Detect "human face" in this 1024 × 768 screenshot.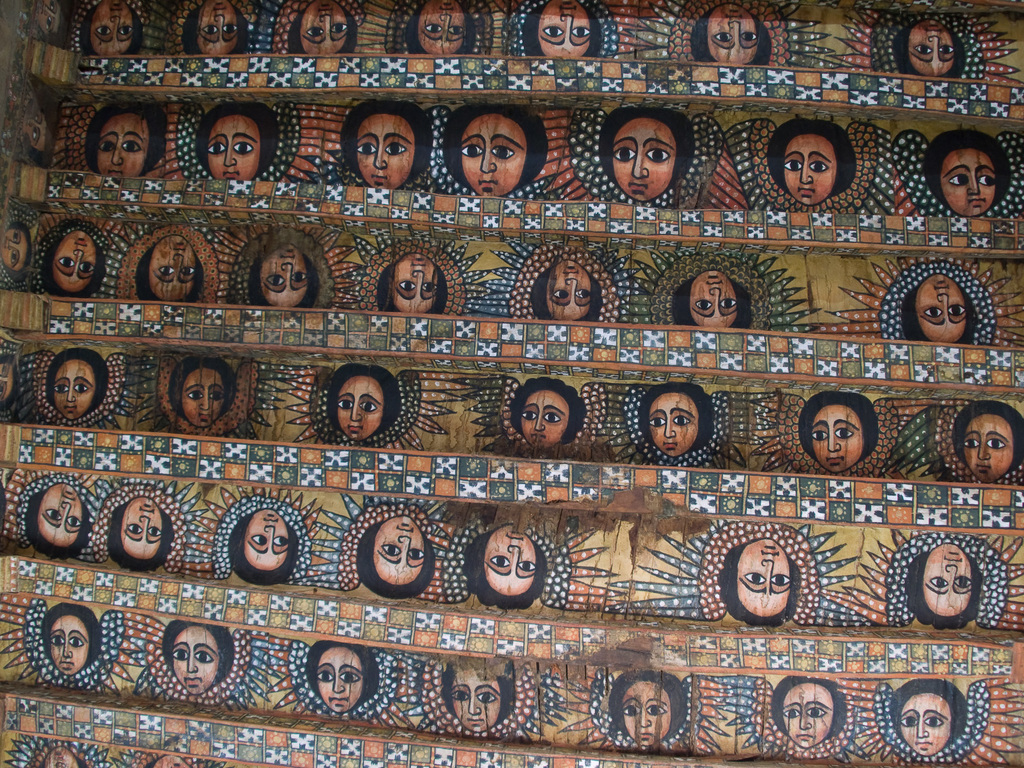
Detection: l=737, t=538, r=796, b=614.
